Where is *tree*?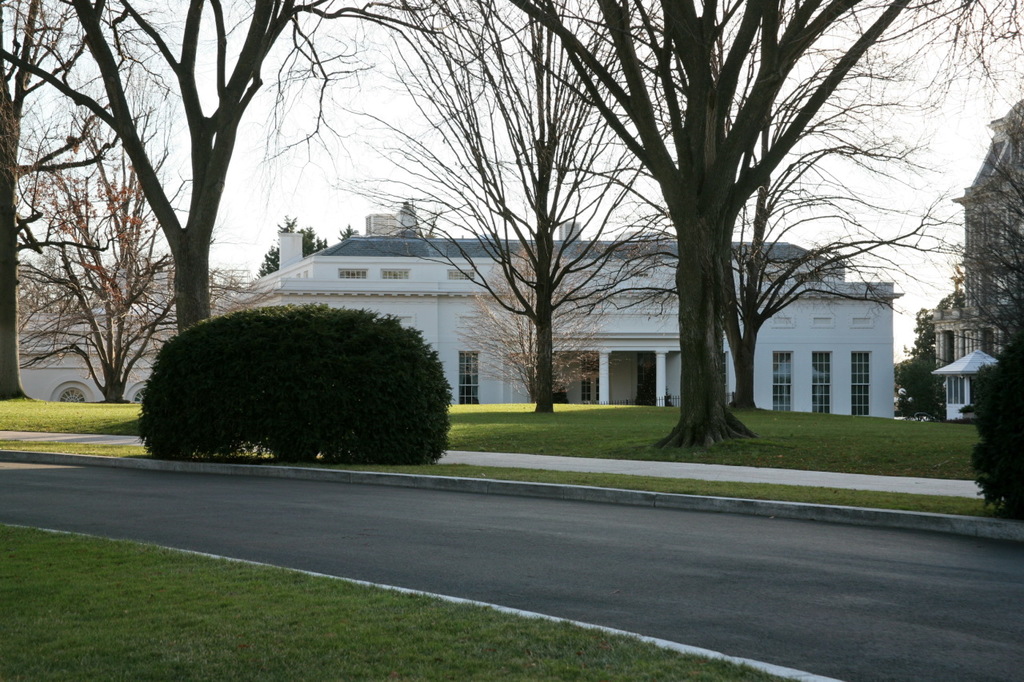
left=10, top=102, right=198, bottom=402.
